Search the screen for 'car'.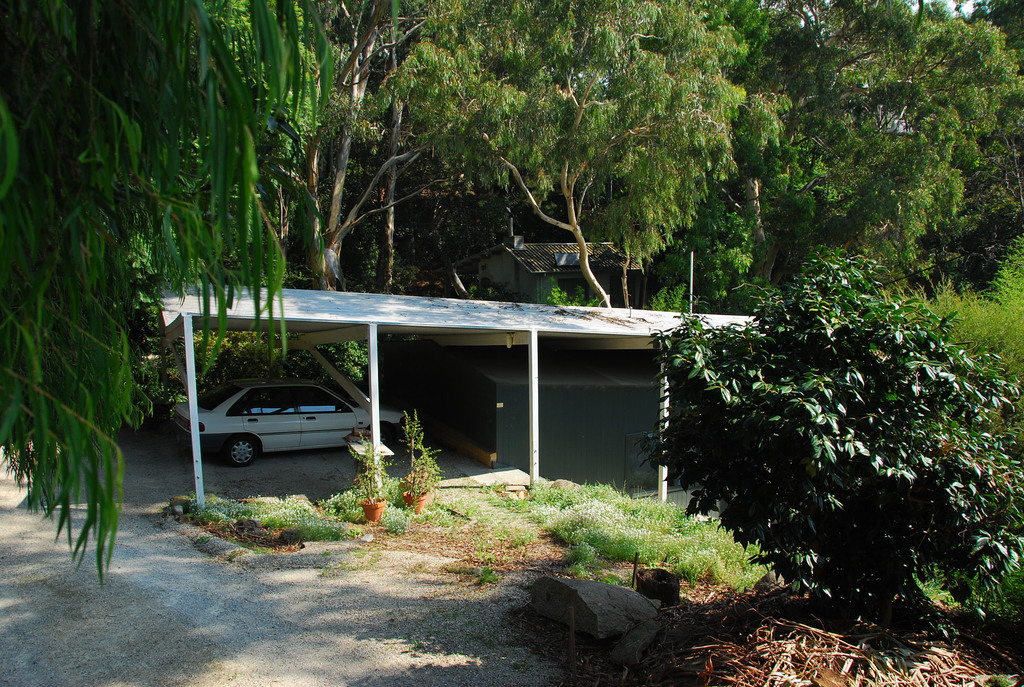
Found at bbox(172, 377, 404, 469).
